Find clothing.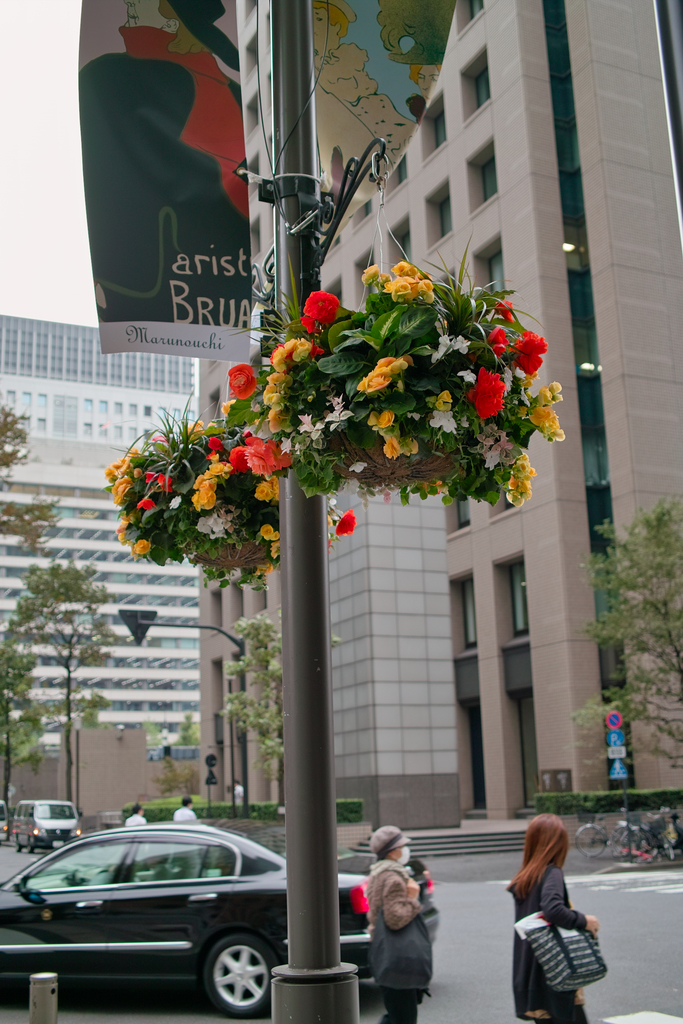
363, 842, 448, 1012.
